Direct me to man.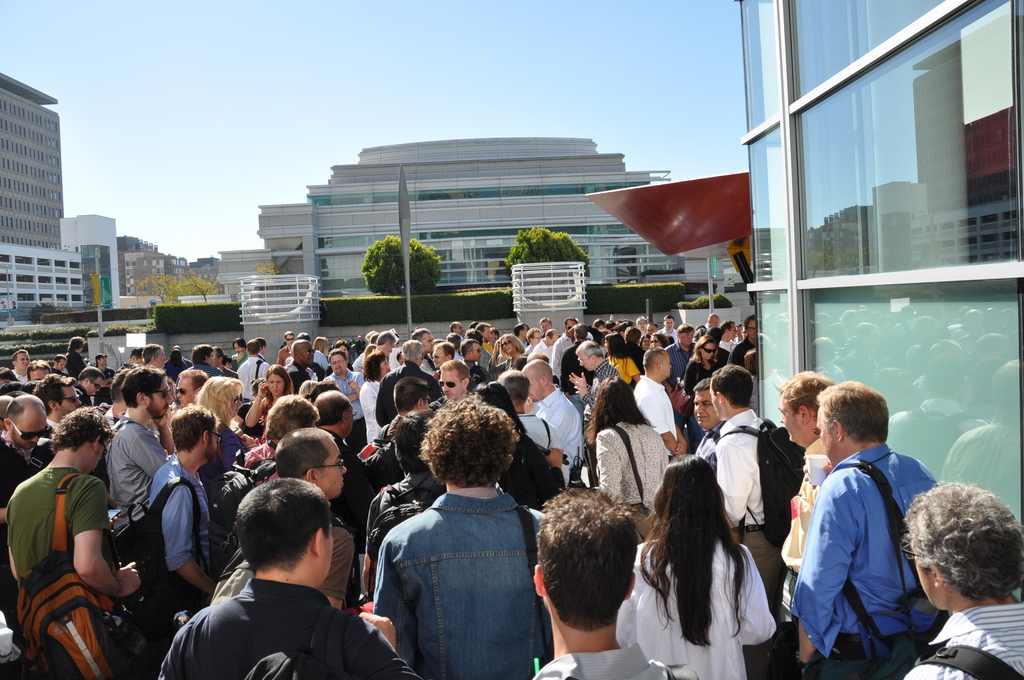
Direction: 790 390 943 679.
